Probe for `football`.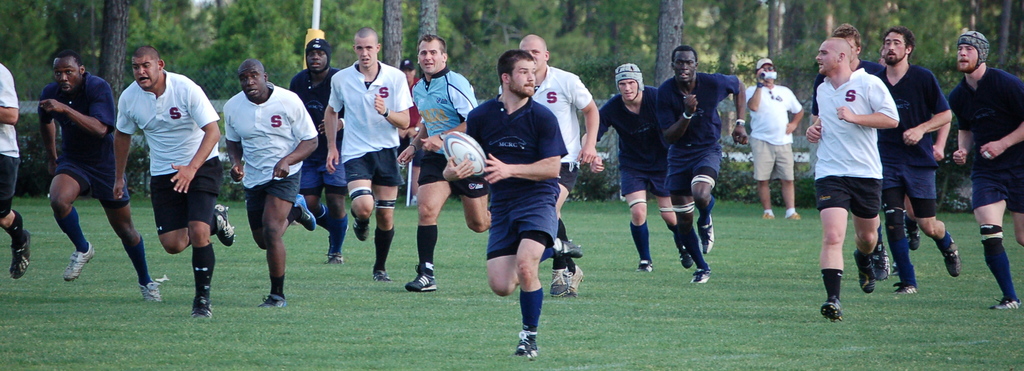
Probe result: bbox=[438, 129, 491, 177].
